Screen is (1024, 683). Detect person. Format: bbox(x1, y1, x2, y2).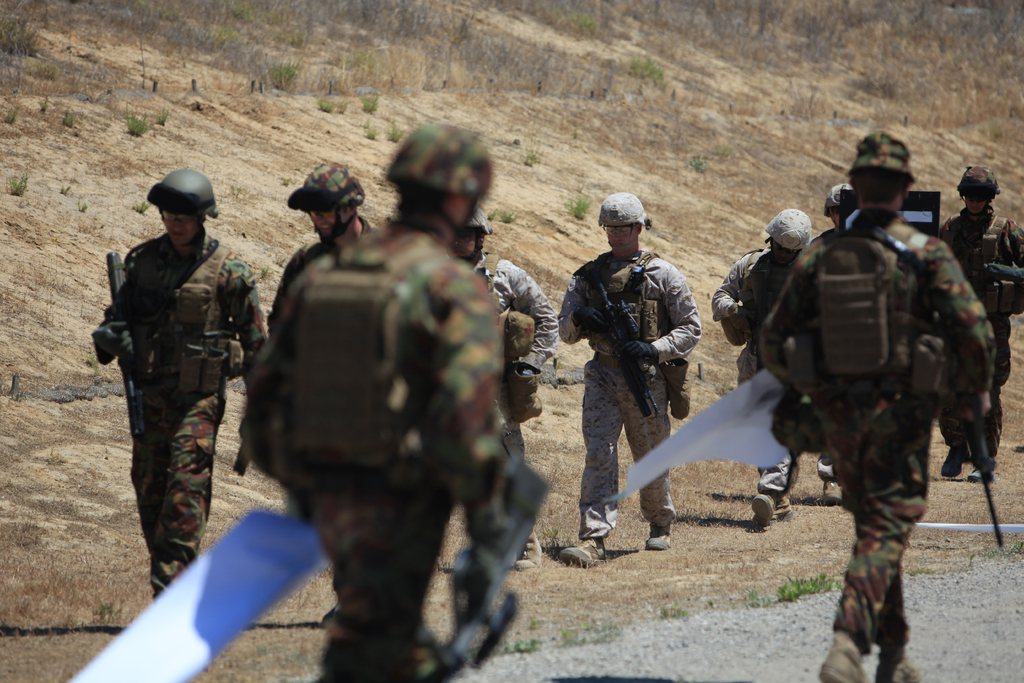
bbox(281, 115, 536, 682).
